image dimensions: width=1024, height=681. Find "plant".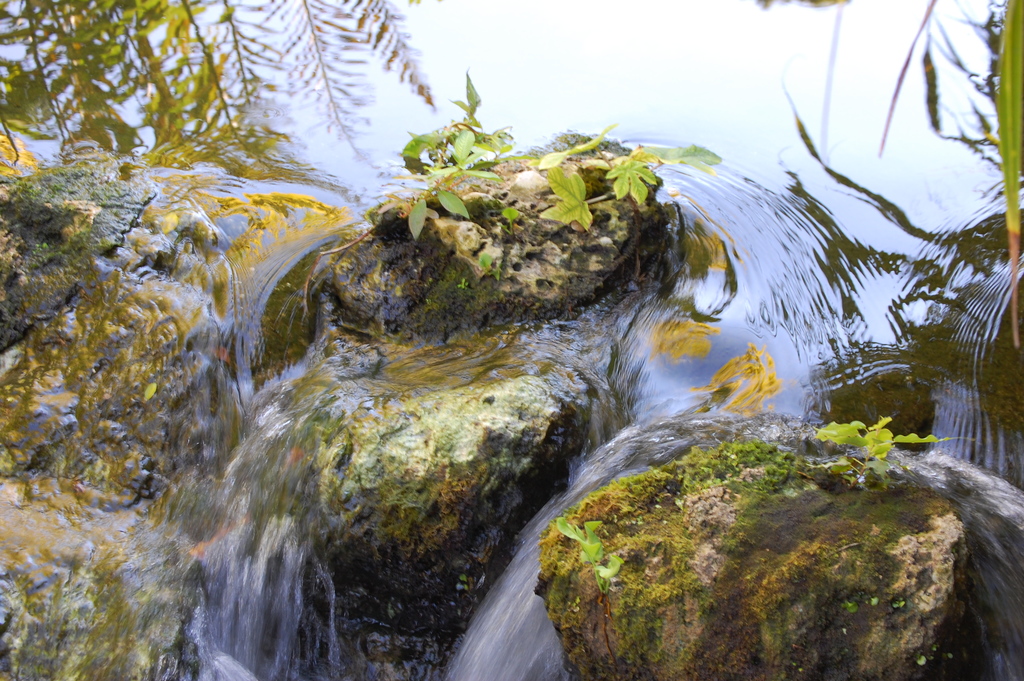
left=480, top=253, right=497, bottom=268.
